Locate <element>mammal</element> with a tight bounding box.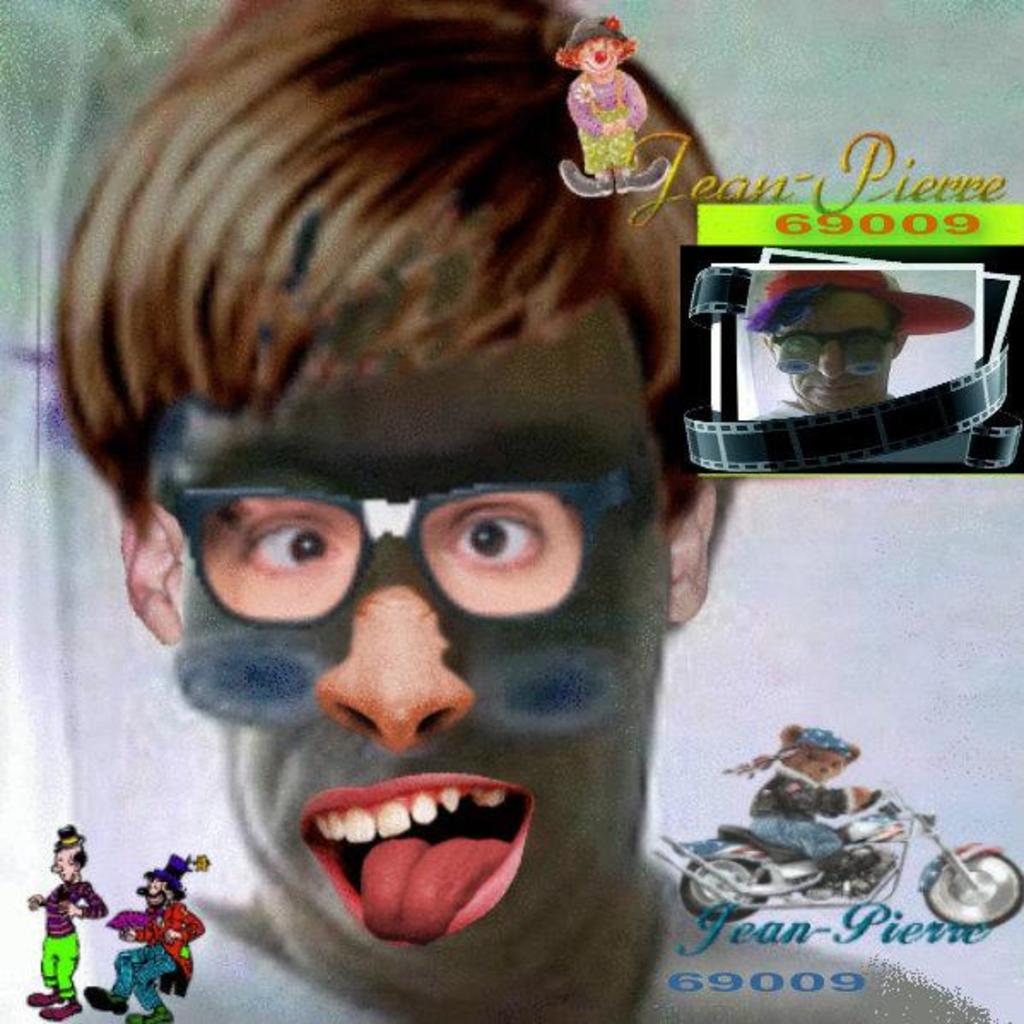
(750, 730, 875, 971).
